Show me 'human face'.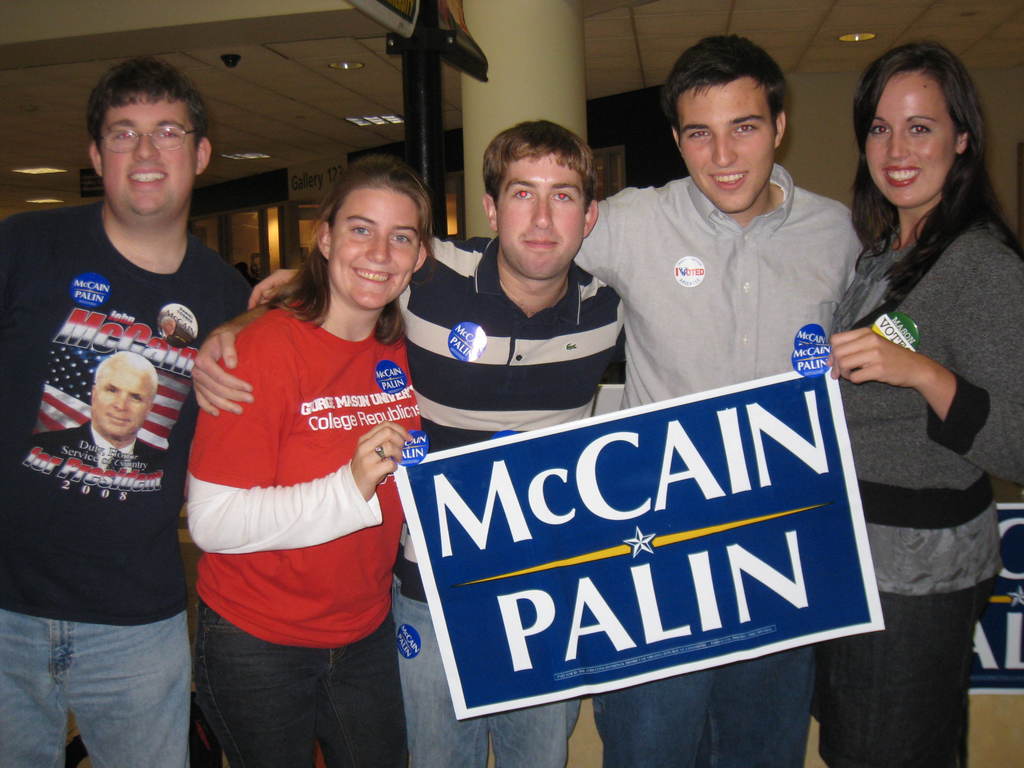
'human face' is here: {"left": 100, "top": 97, "right": 192, "bottom": 212}.
